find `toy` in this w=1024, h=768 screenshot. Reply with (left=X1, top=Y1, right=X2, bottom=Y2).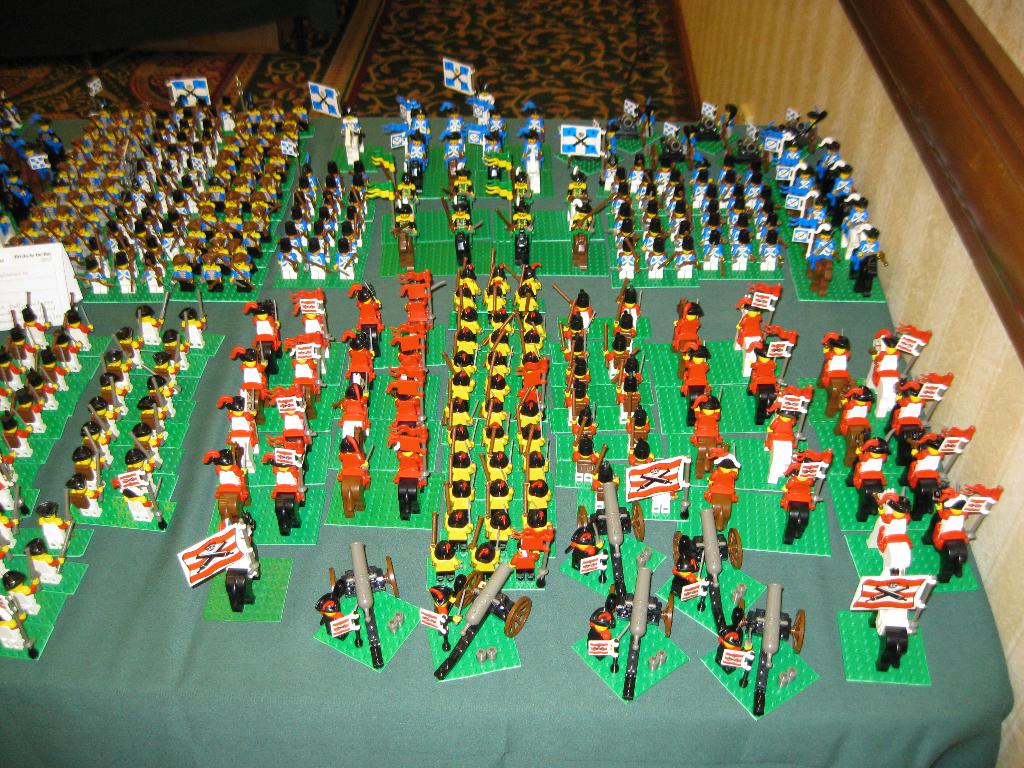
(left=318, top=546, right=396, bottom=661).
